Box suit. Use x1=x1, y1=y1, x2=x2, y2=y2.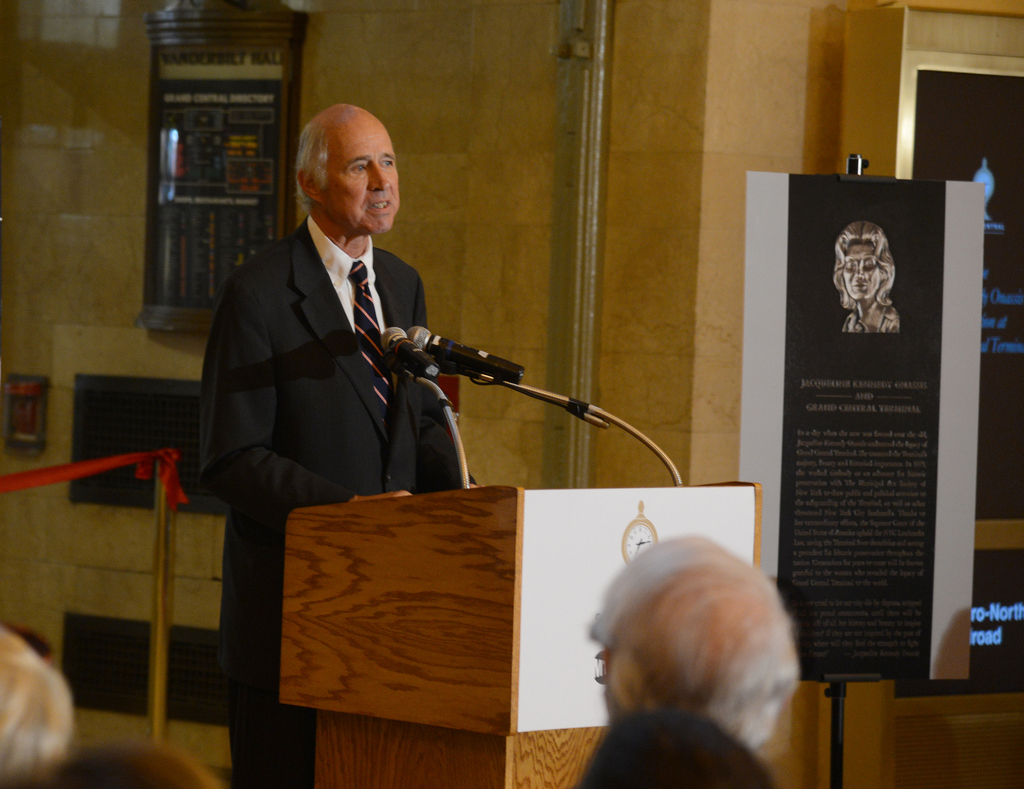
x1=187, y1=217, x2=474, y2=788.
